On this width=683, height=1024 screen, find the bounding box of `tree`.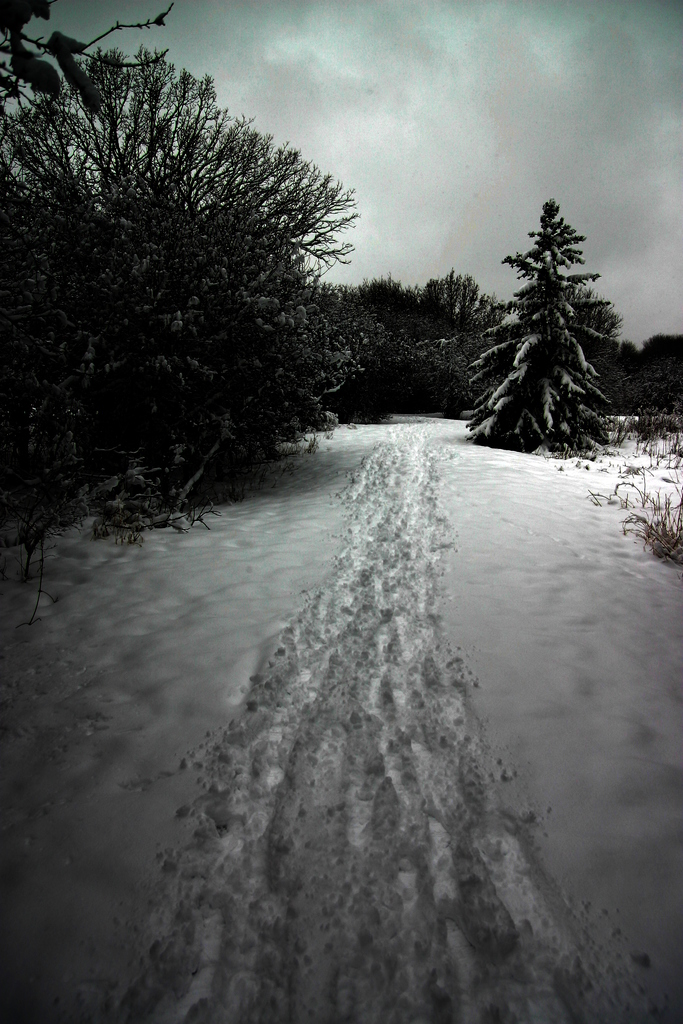
Bounding box: box(343, 269, 437, 328).
